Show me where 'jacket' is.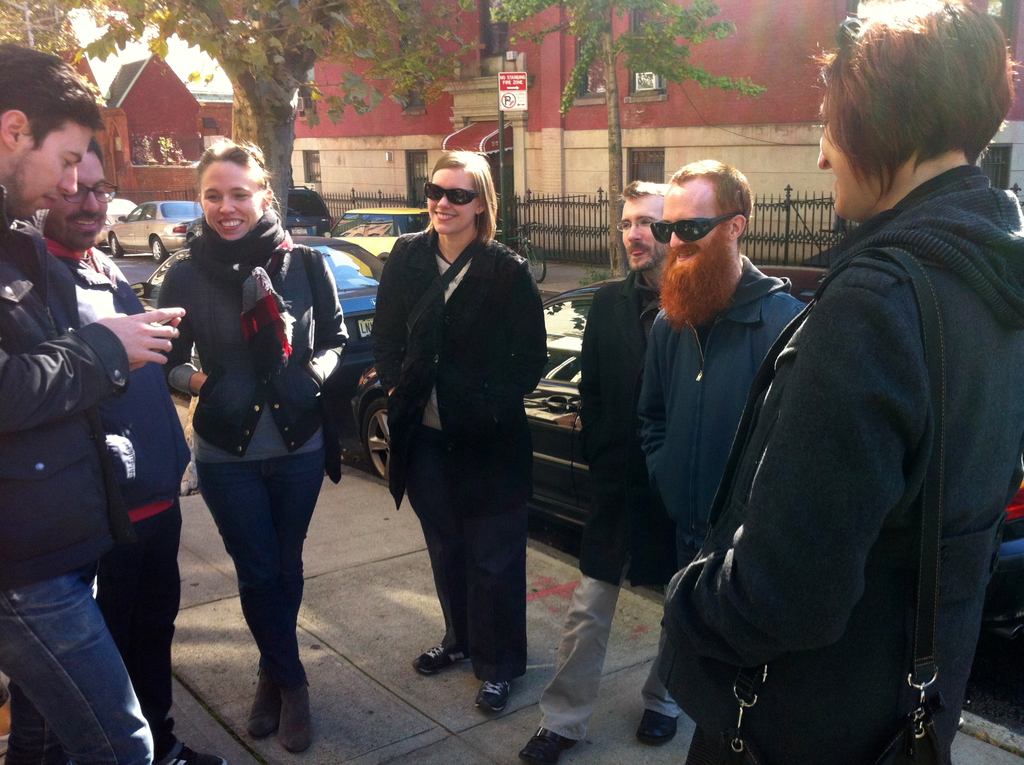
'jacket' is at BBox(153, 229, 357, 460).
